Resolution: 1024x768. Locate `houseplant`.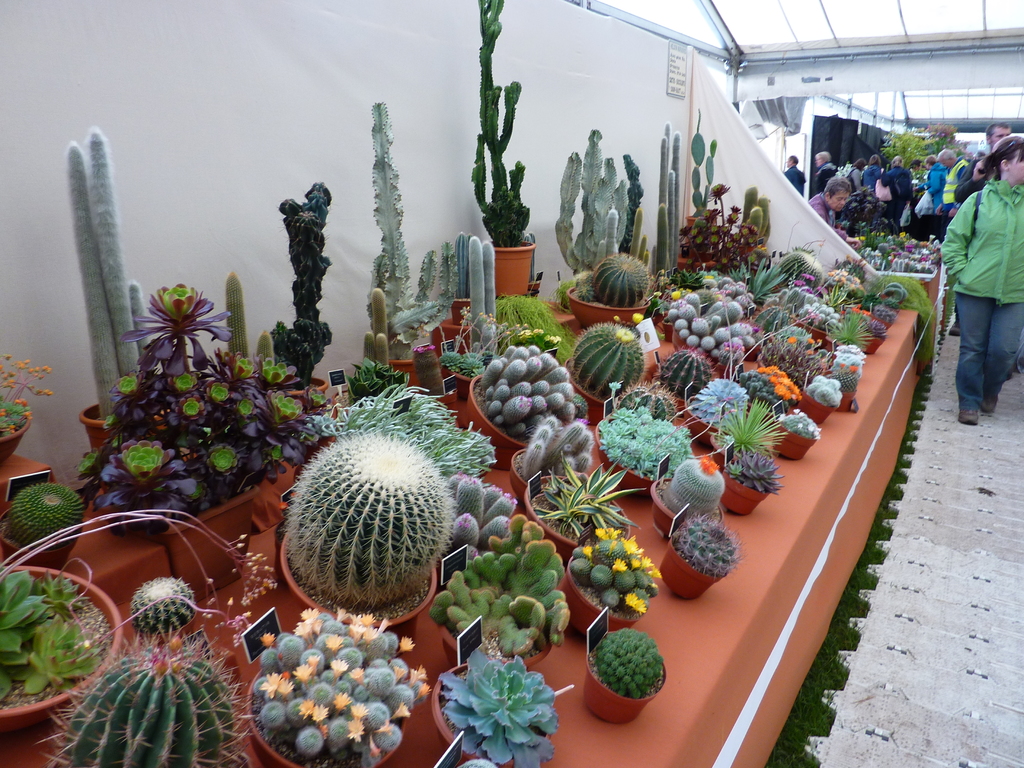
x1=433 y1=651 x2=564 y2=766.
